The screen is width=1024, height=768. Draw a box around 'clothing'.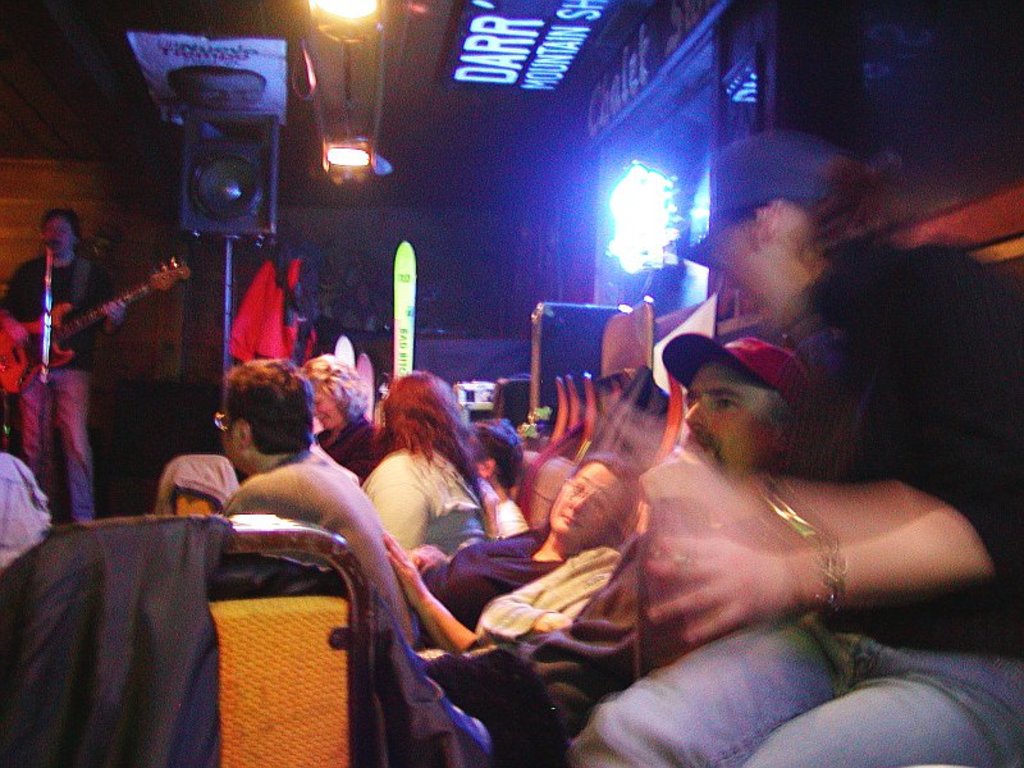
rect(310, 411, 385, 485).
